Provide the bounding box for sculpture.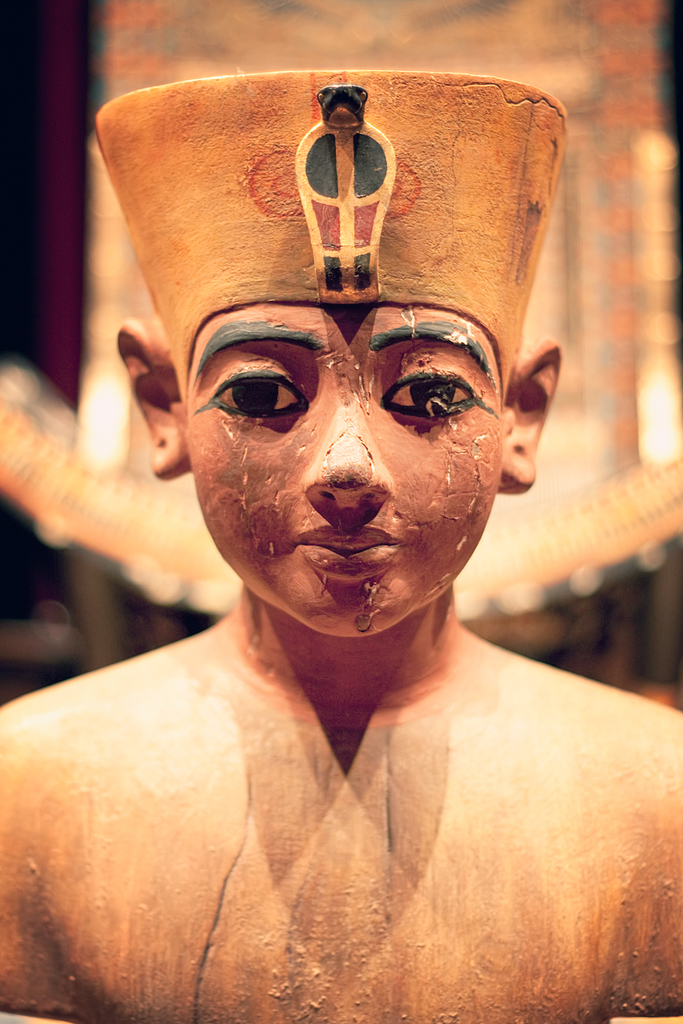
pyautogui.locateOnScreen(28, 27, 638, 978).
